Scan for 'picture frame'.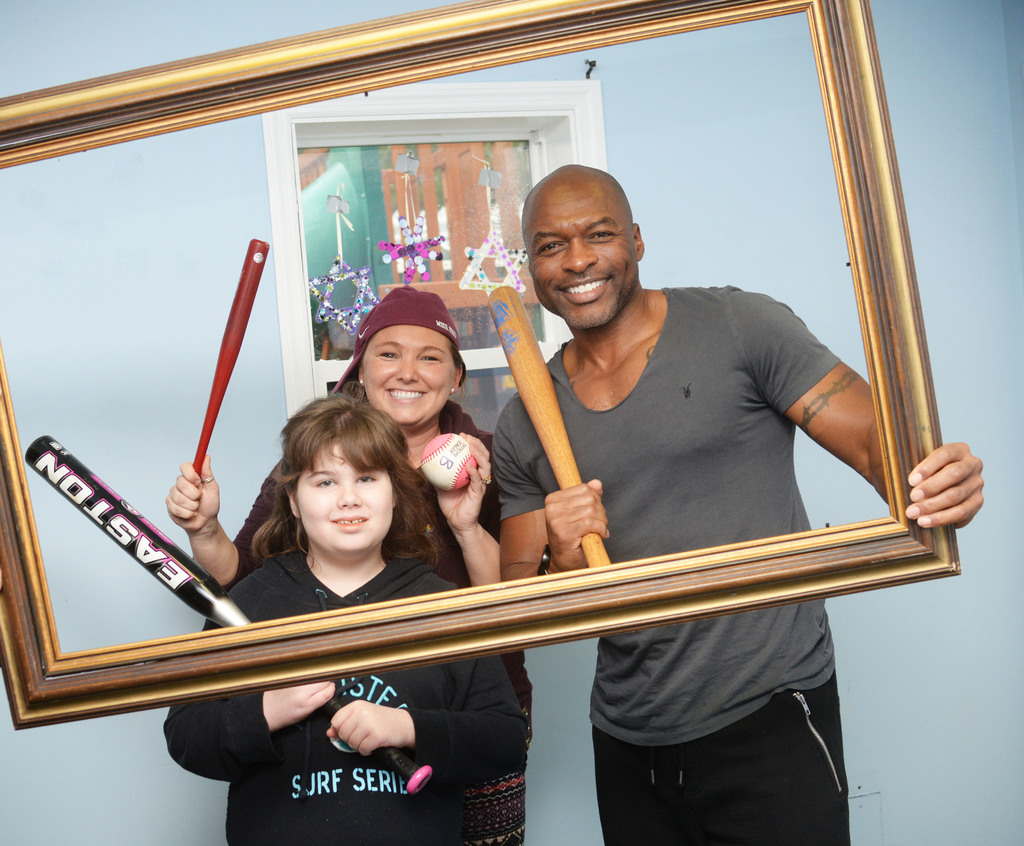
Scan result: crop(0, 0, 961, 726).
